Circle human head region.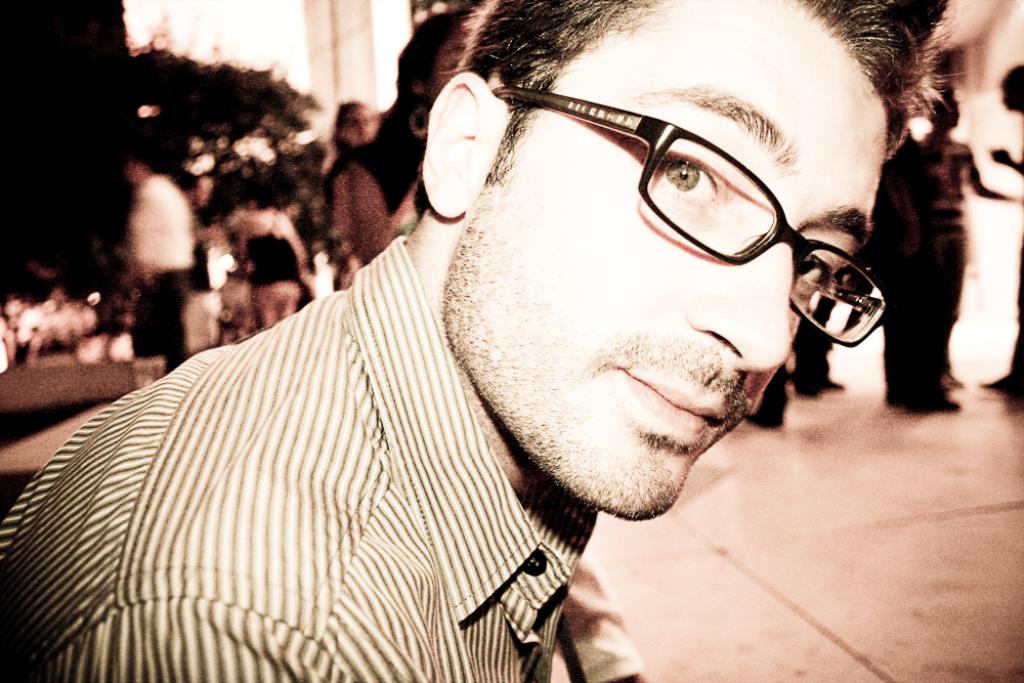
Region: bbox=[394, 0, 880, 596].
